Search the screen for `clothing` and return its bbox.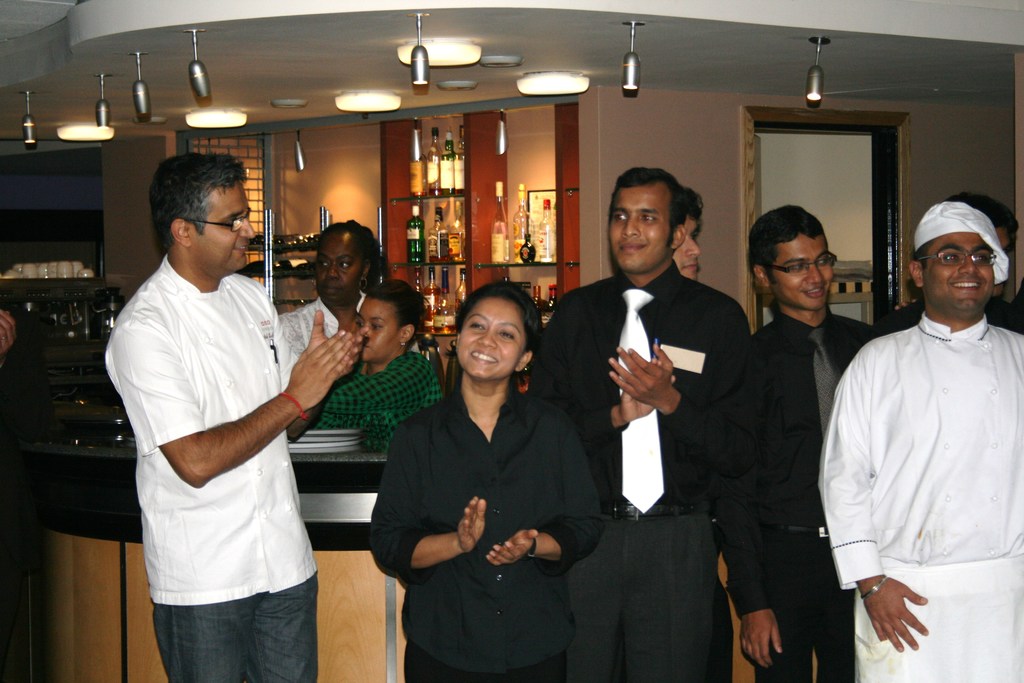
Found: [x1=527, y1=258, x2=753, y2=680].
